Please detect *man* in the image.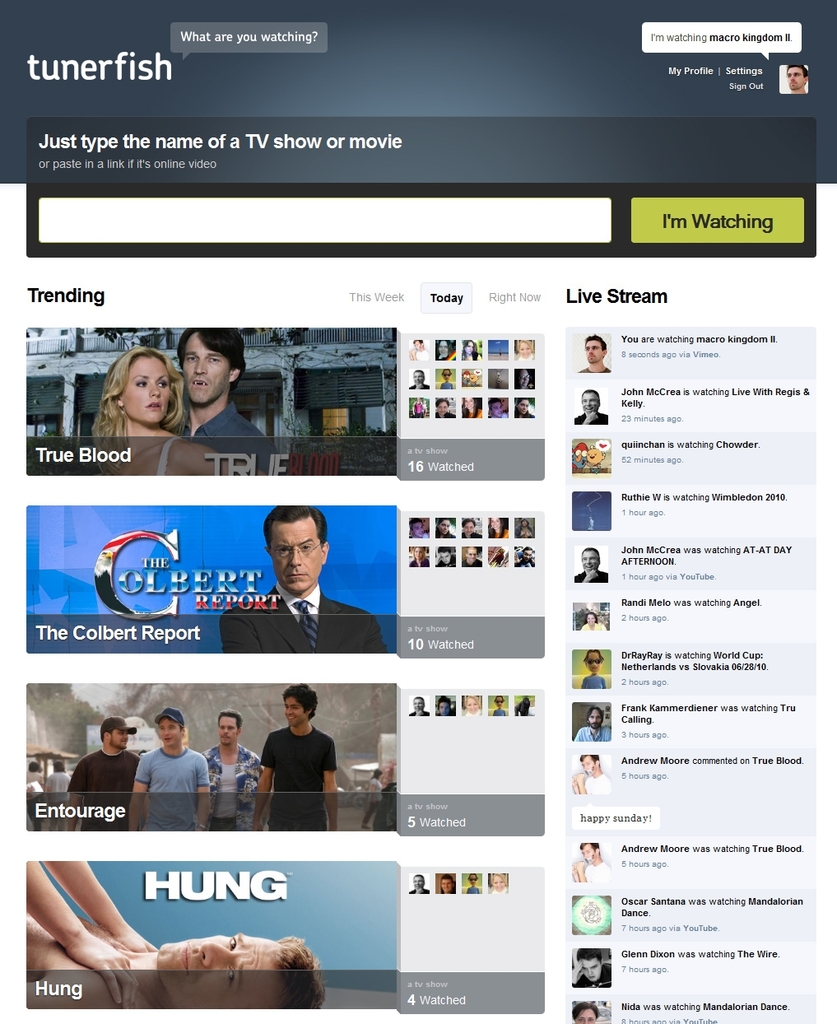
<region>411, 694, 427, 716</region>.
